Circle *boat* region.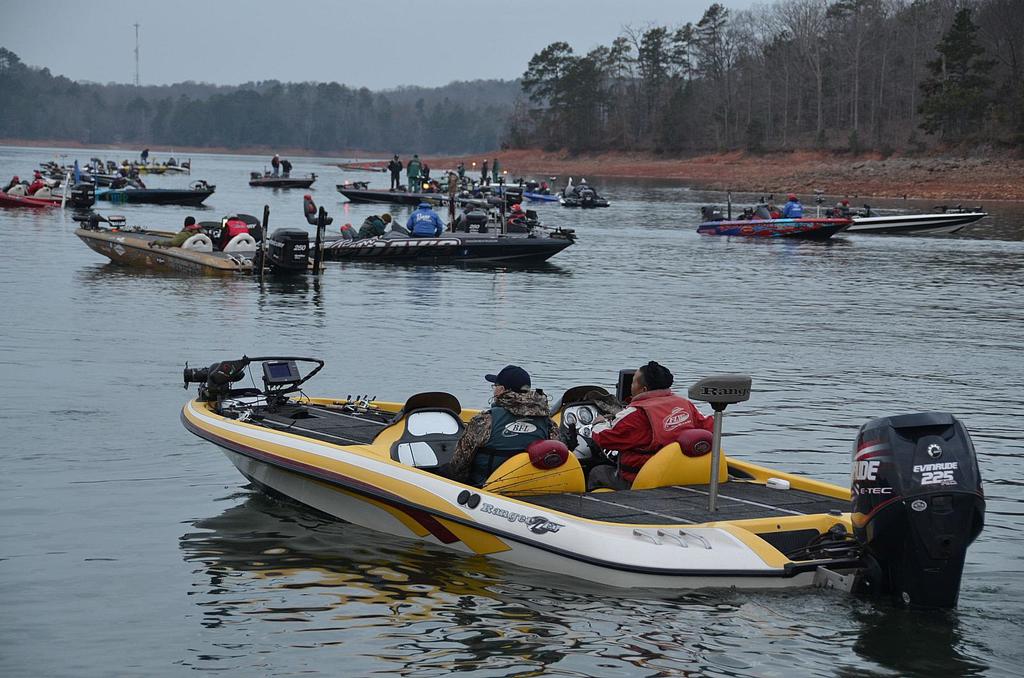
Region: [x1=0, y1=177, x2=84, y2=203].
